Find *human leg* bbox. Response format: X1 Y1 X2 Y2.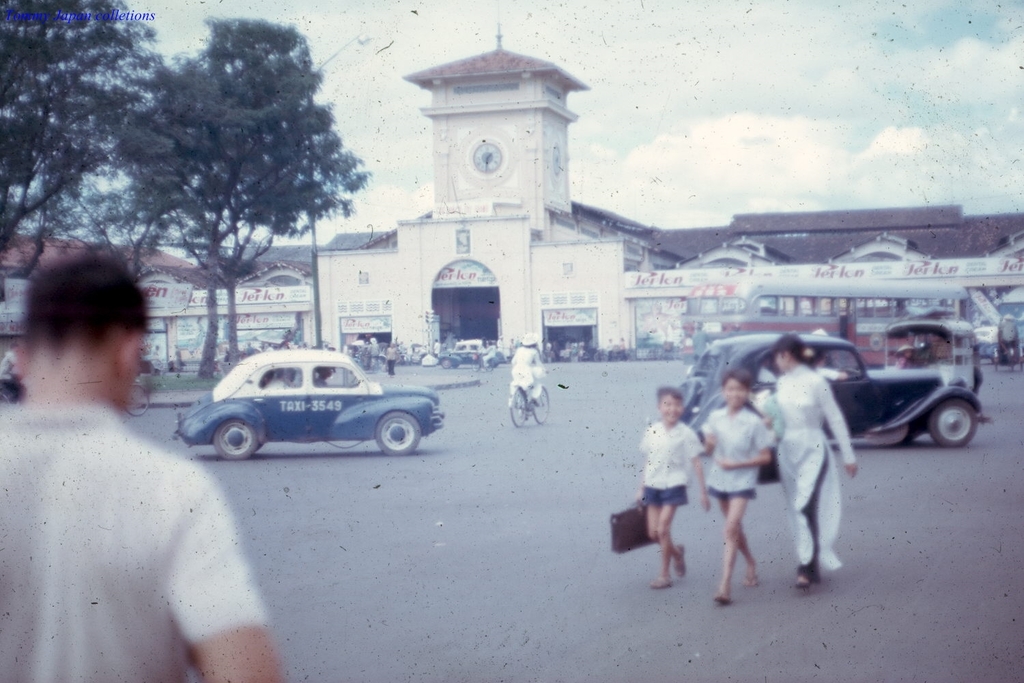
649 491 686 596.
